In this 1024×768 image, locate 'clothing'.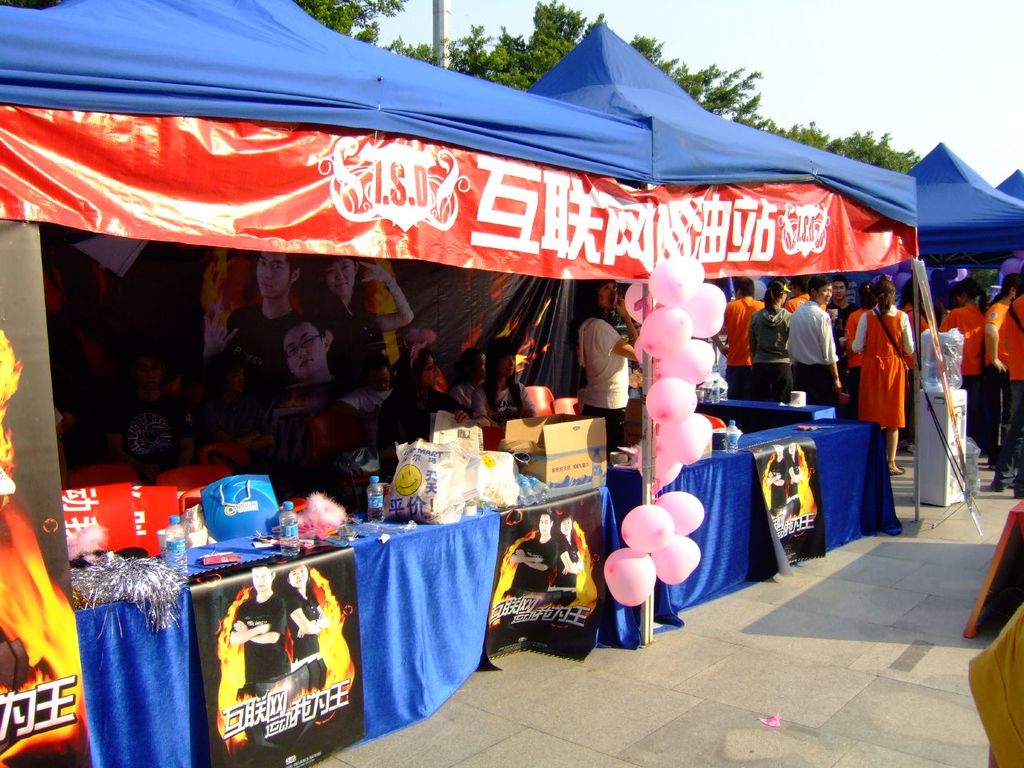
Bounding box: pyautogui.locateOnScreen(226, 298, 302, 398).
